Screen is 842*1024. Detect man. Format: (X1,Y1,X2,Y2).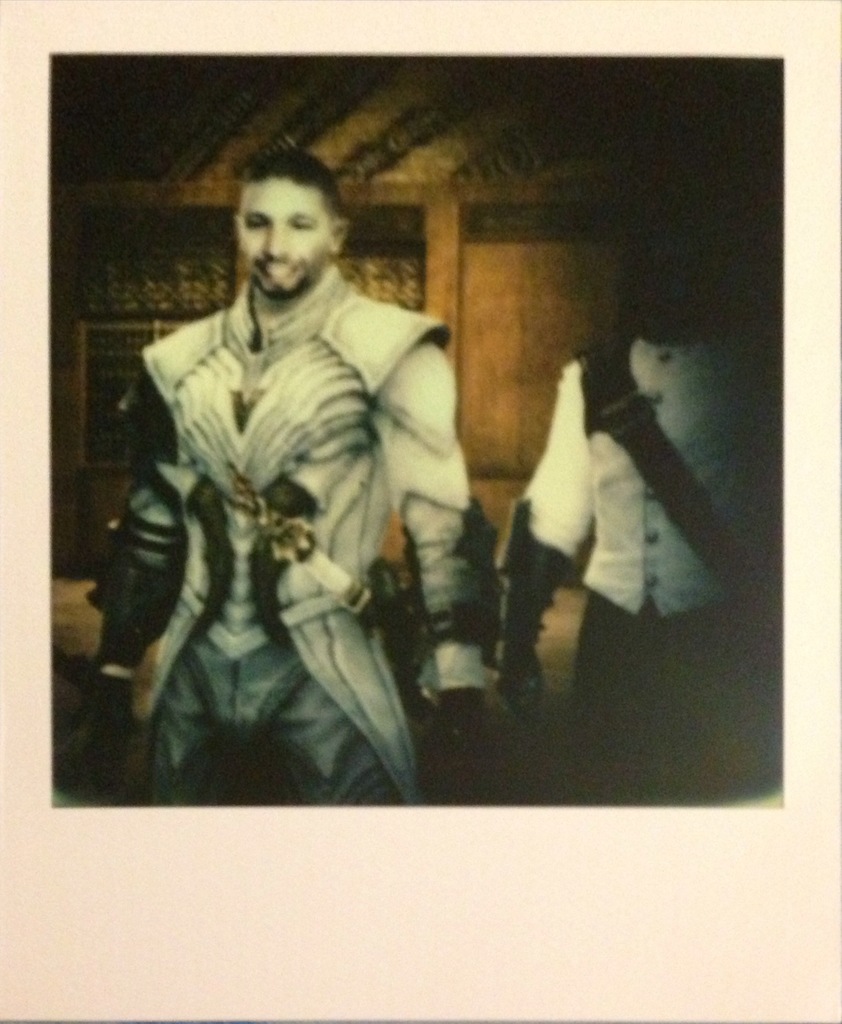
(514,193,786,803).
